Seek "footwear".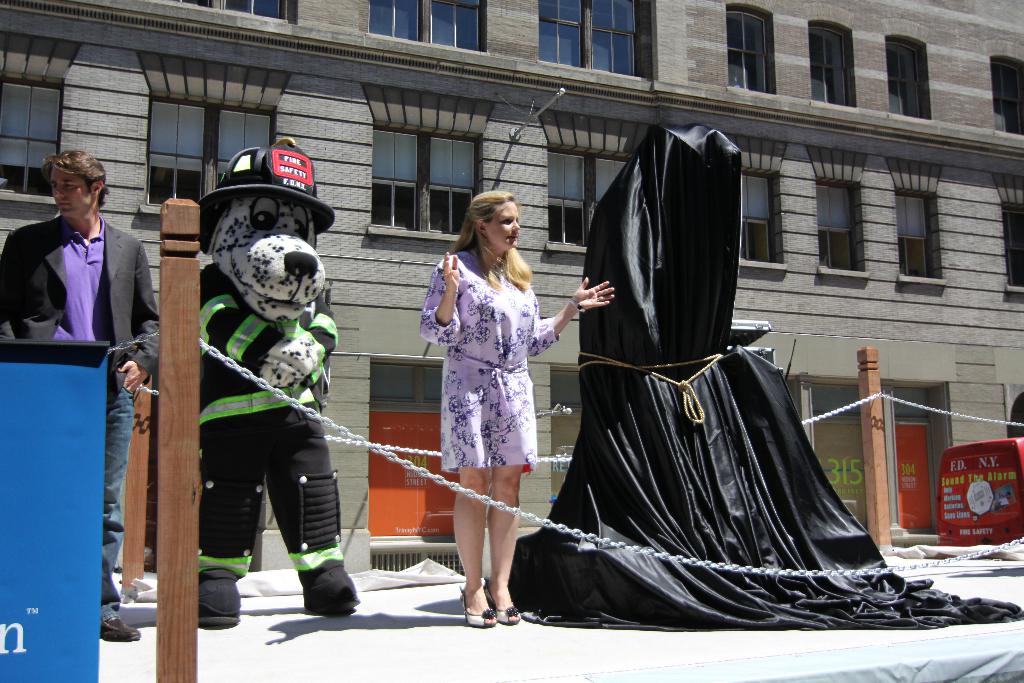
<box>458,582,499,630</box>.
